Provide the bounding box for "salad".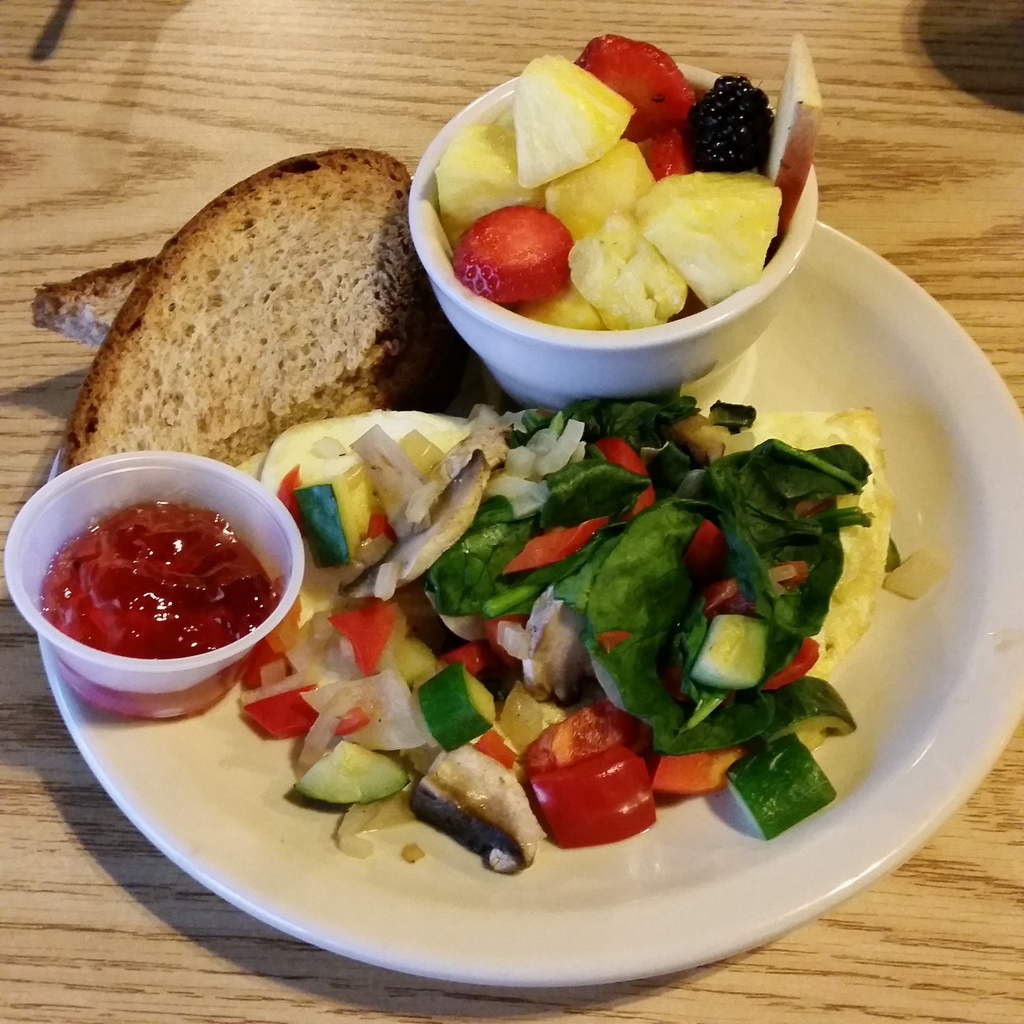
region(239, 385, 954, 870).
